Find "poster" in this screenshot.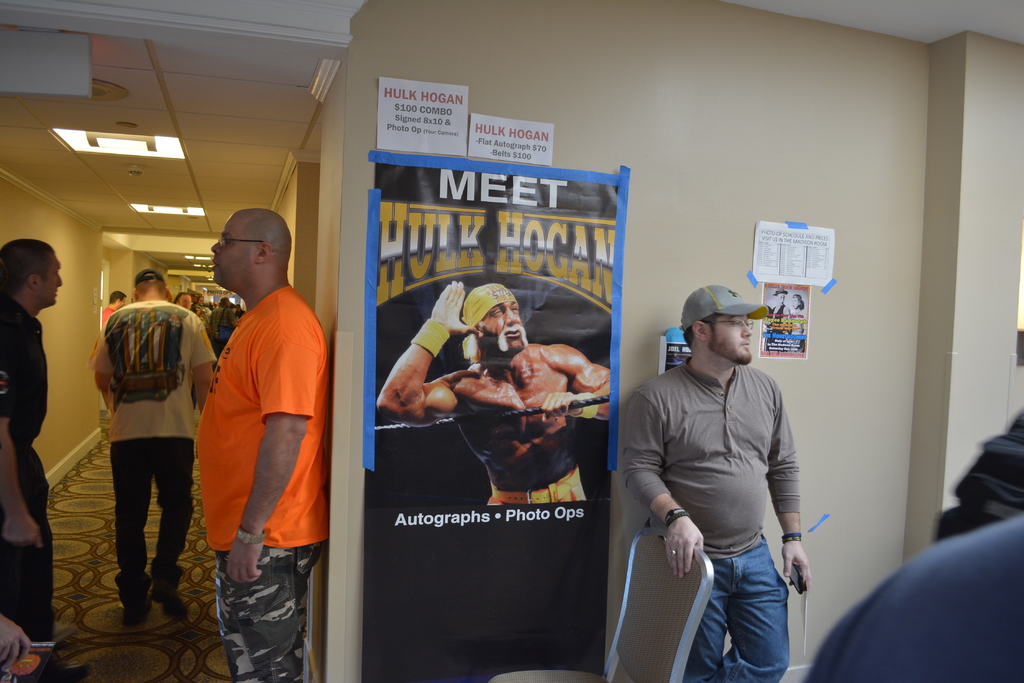
The bounding box for "poster" is crop(376, 74, 467, 155).
